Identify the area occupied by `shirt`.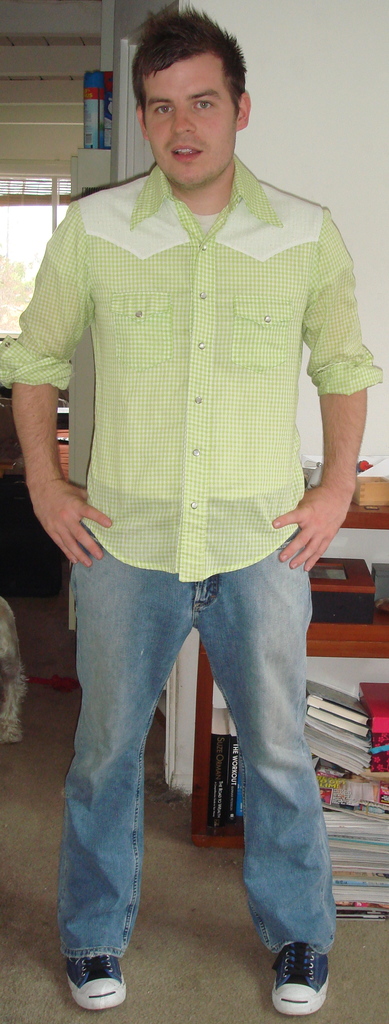
Area: bbox=(1, 157, 381, 579).
